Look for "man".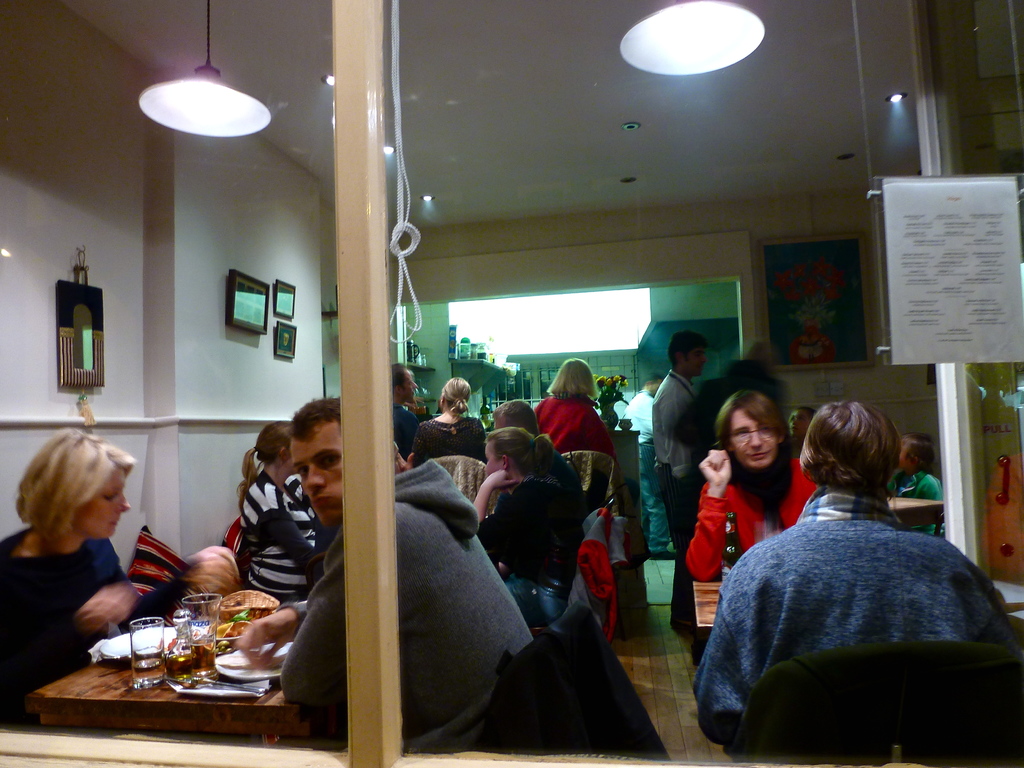
Found: [652,331,708,635].
